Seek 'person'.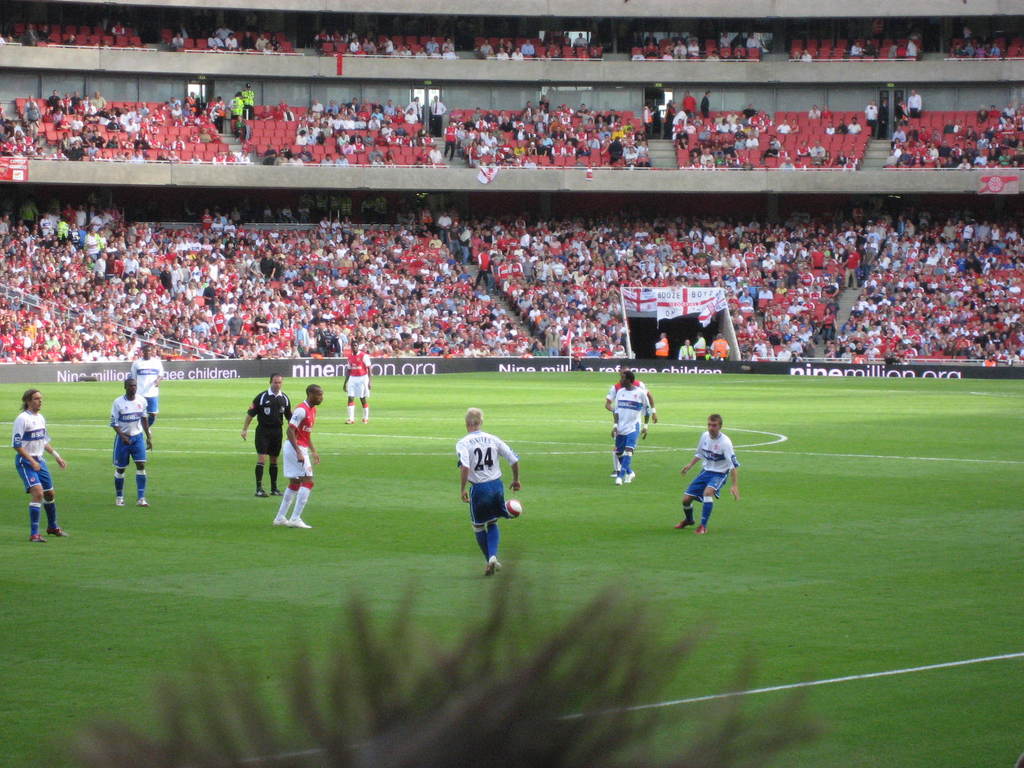
x1=131, y1=346, x2=158, y2=436.
